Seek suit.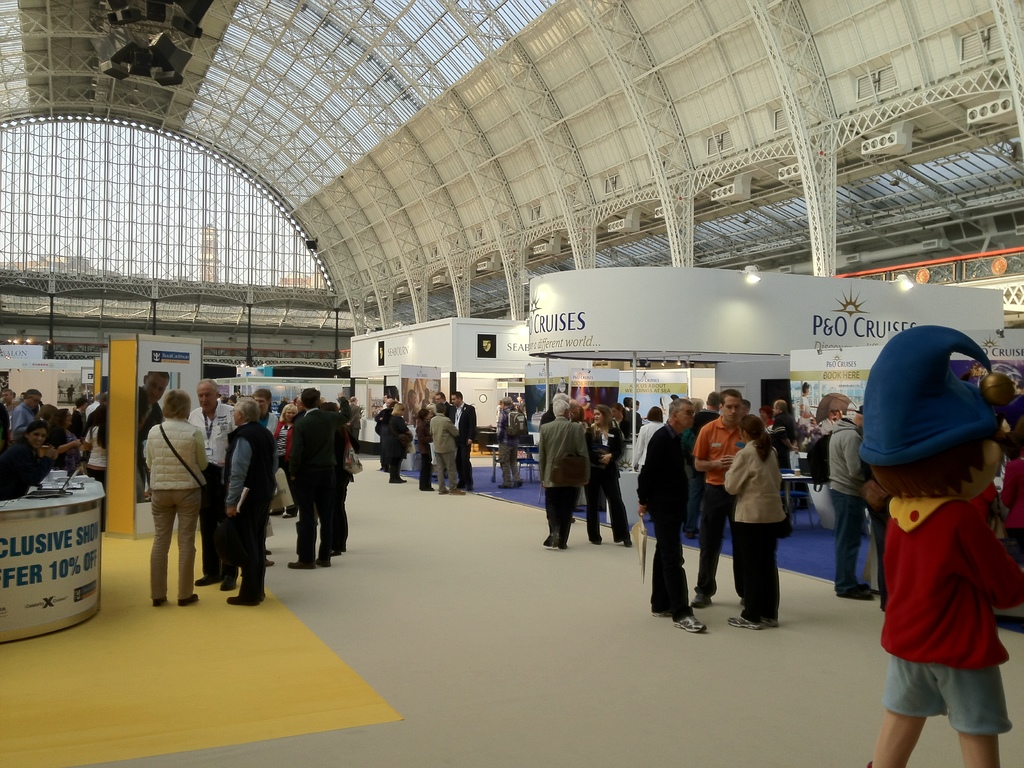
284/404/350/559.
